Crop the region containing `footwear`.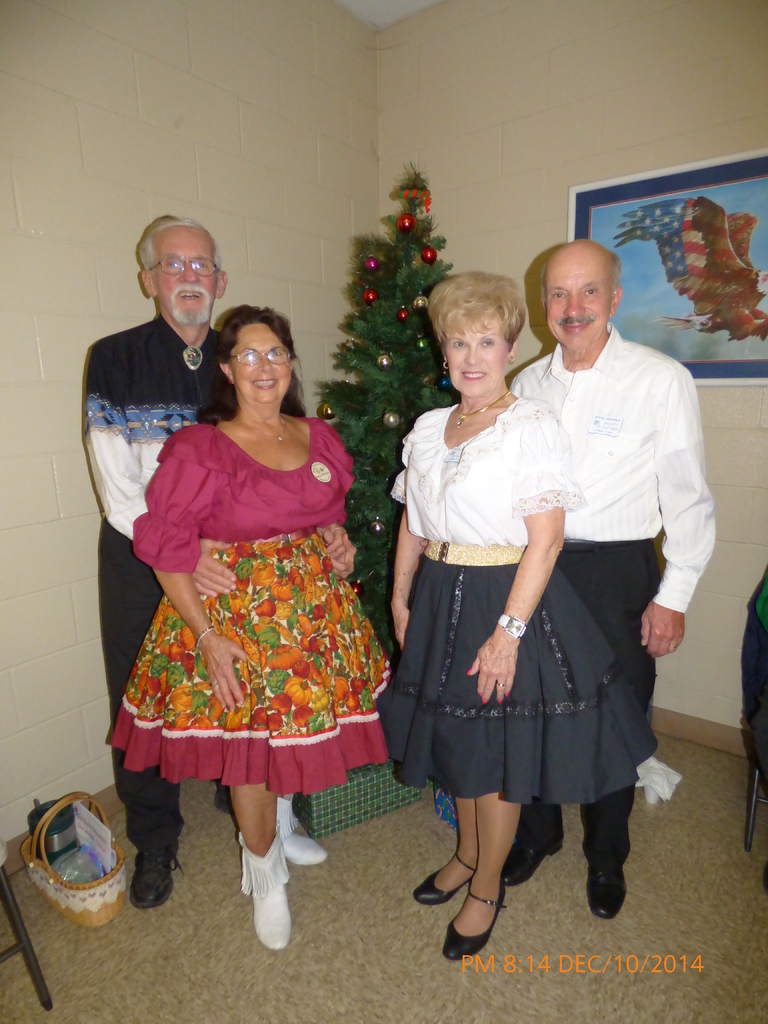
Crop region: box=[437, 877, 507, 961].
